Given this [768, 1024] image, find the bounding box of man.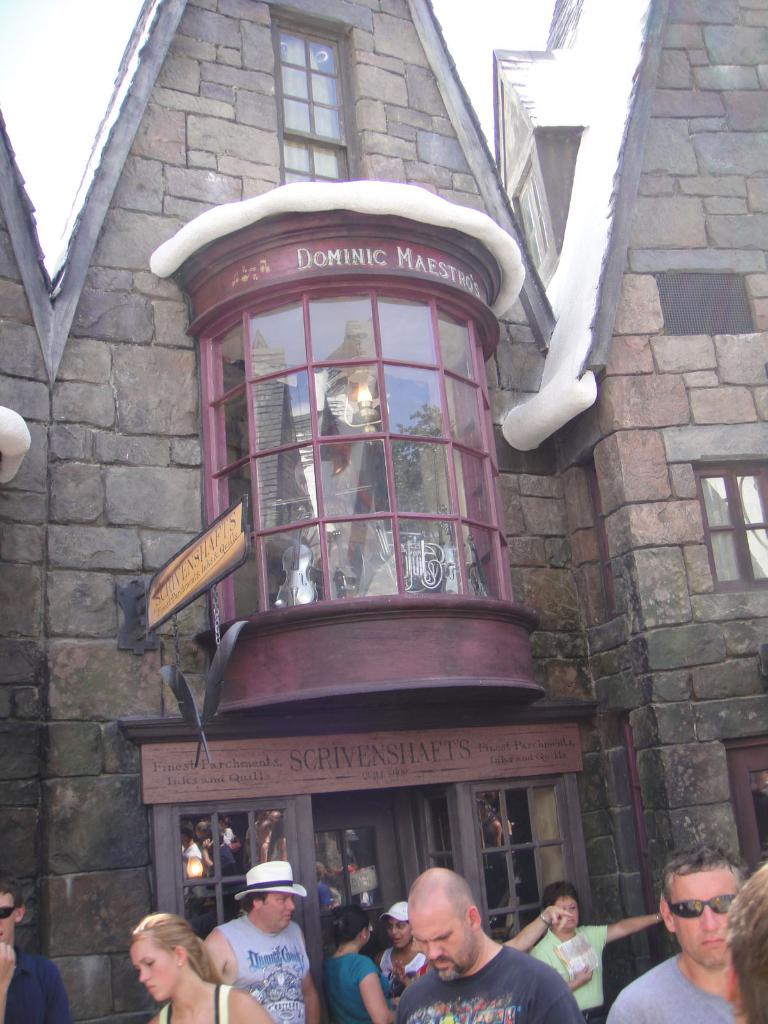
BBox(0, 877, 72, 1023).
